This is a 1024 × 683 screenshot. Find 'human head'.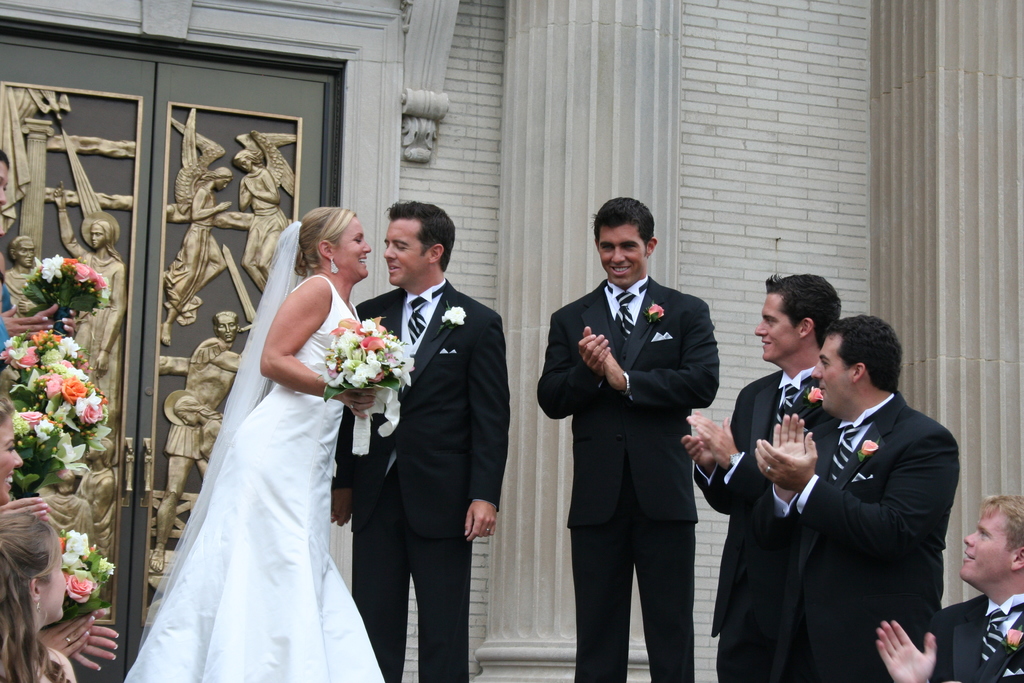
Bounding box: bbox=[591, 191, 679, 279].
